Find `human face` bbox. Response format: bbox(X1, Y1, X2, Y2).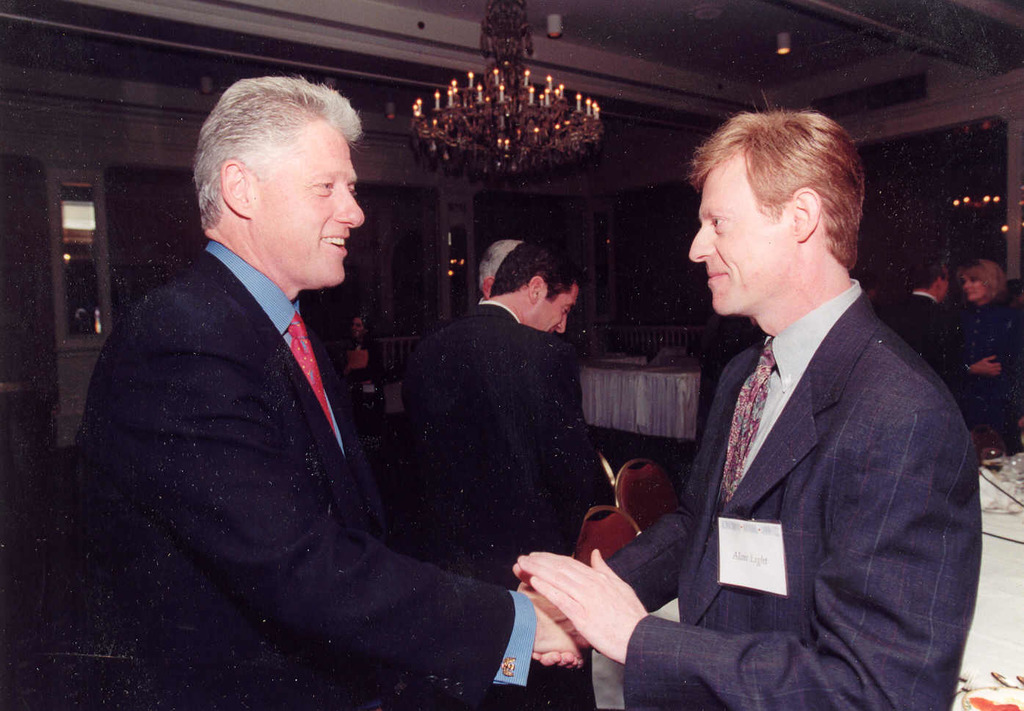
bbox(685, 144, 774, 318).
